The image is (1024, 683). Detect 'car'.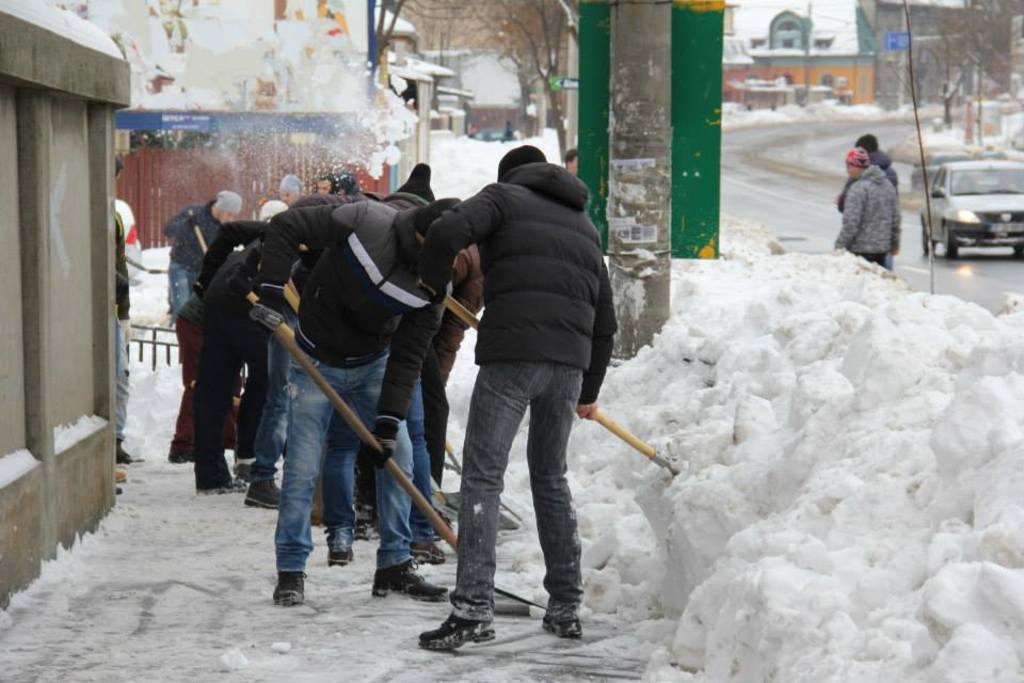
Detection: [473, 126, 516, 142].
